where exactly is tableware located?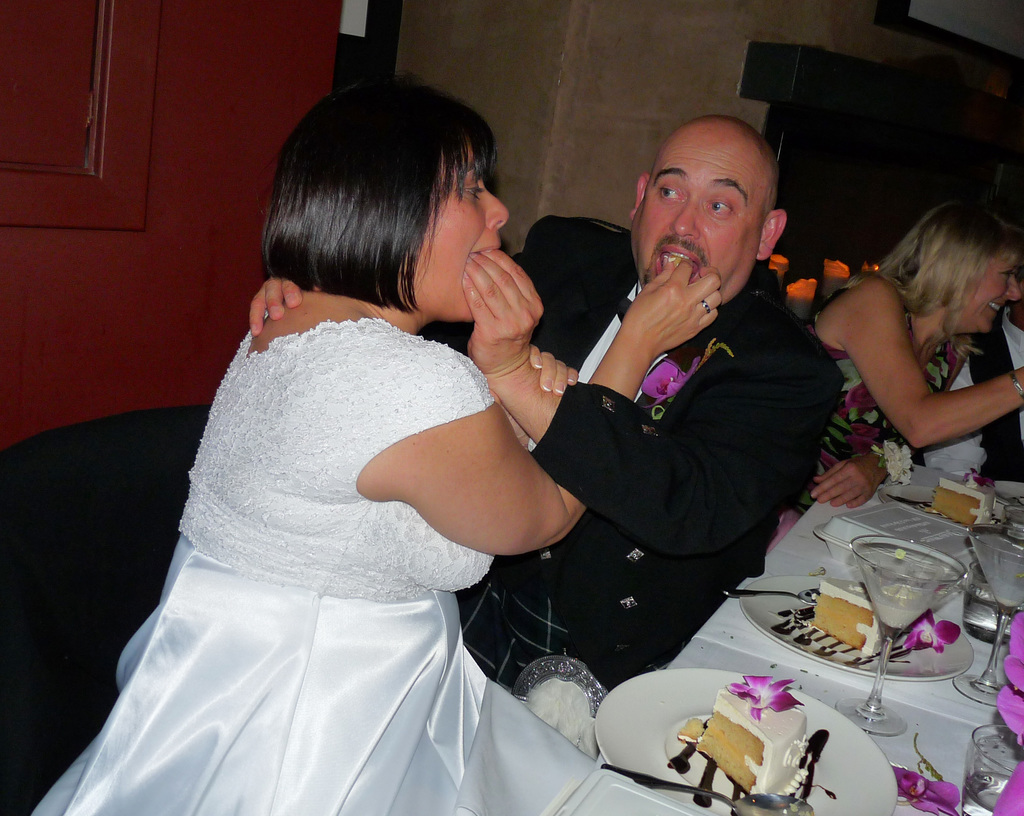
Its bounding box is <box>952,469,980,492</box>.
